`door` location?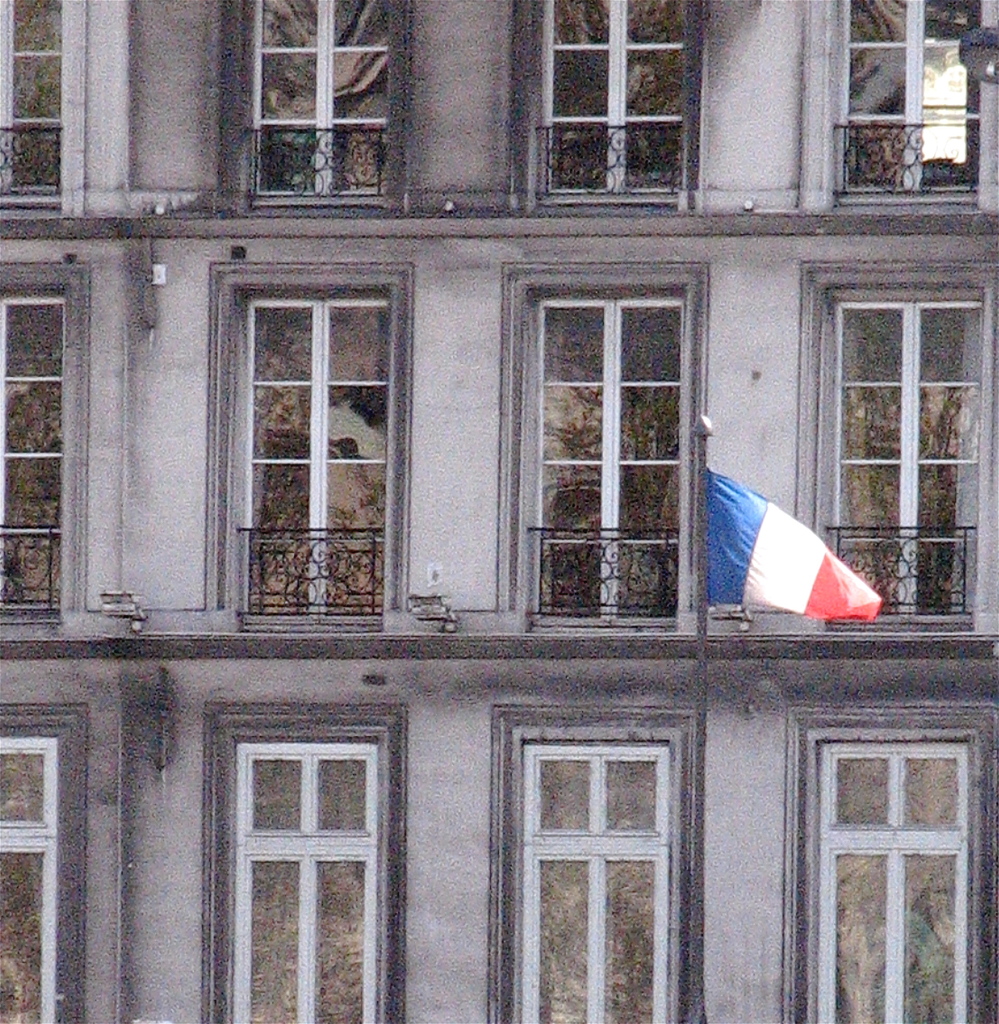
<box>0,730,47,1023</box>
